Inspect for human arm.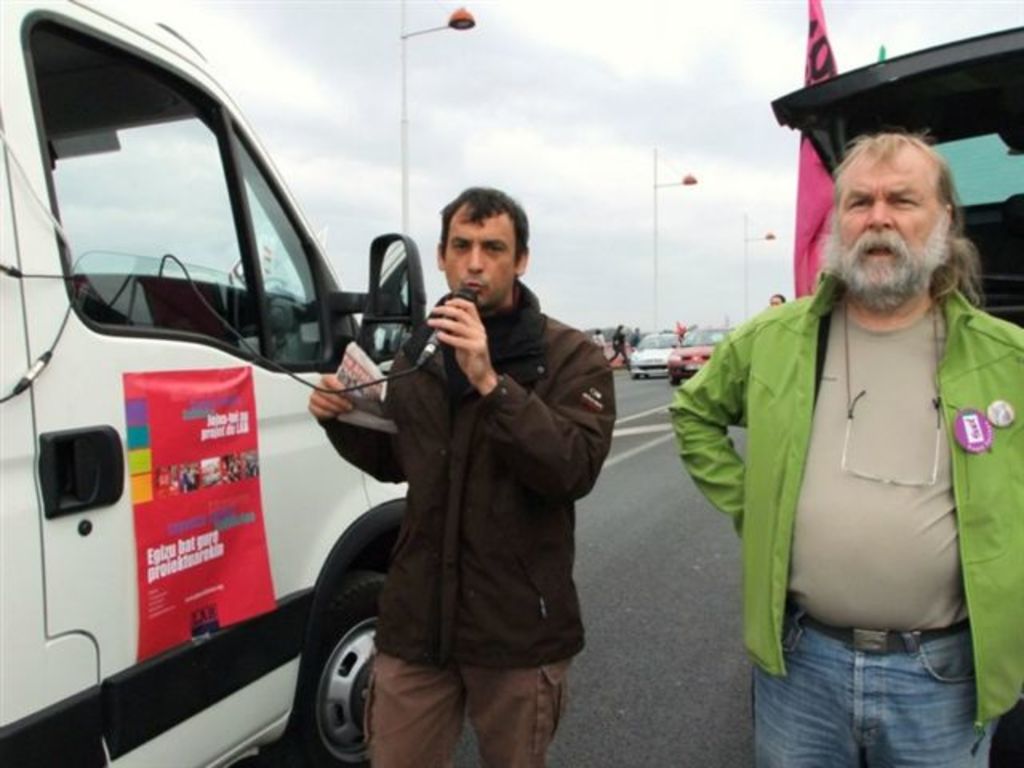
Inspection: bbox=(416, 293, 618, 494).
